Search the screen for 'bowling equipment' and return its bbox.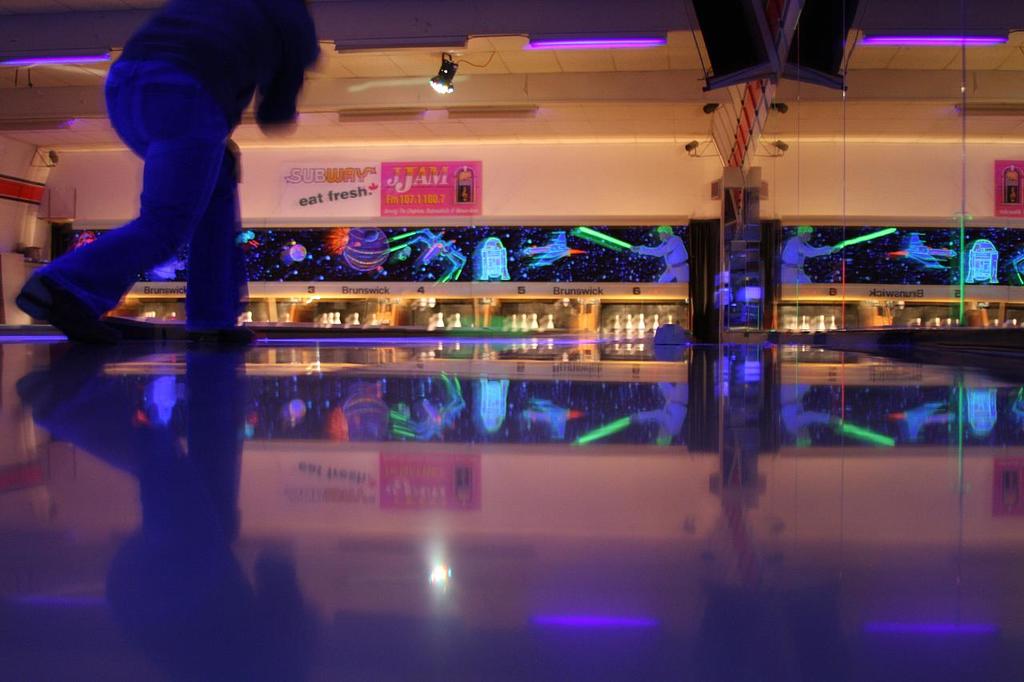
Found: [521,313,527,329].
